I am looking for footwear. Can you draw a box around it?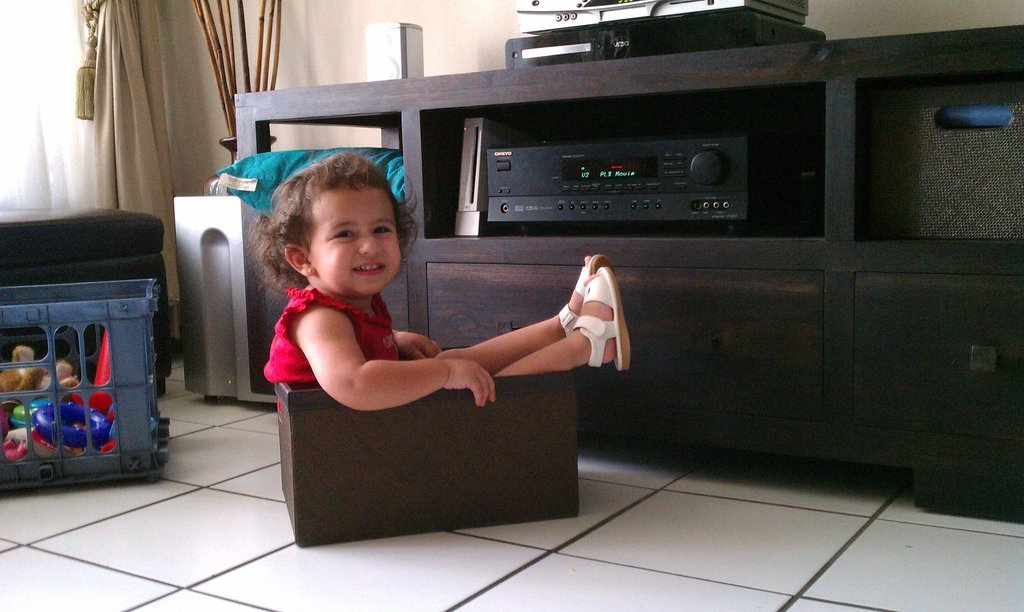
Sure, the bounding box is {"left": 551, "top": 258, "right": 599, "bottom": 345}.
